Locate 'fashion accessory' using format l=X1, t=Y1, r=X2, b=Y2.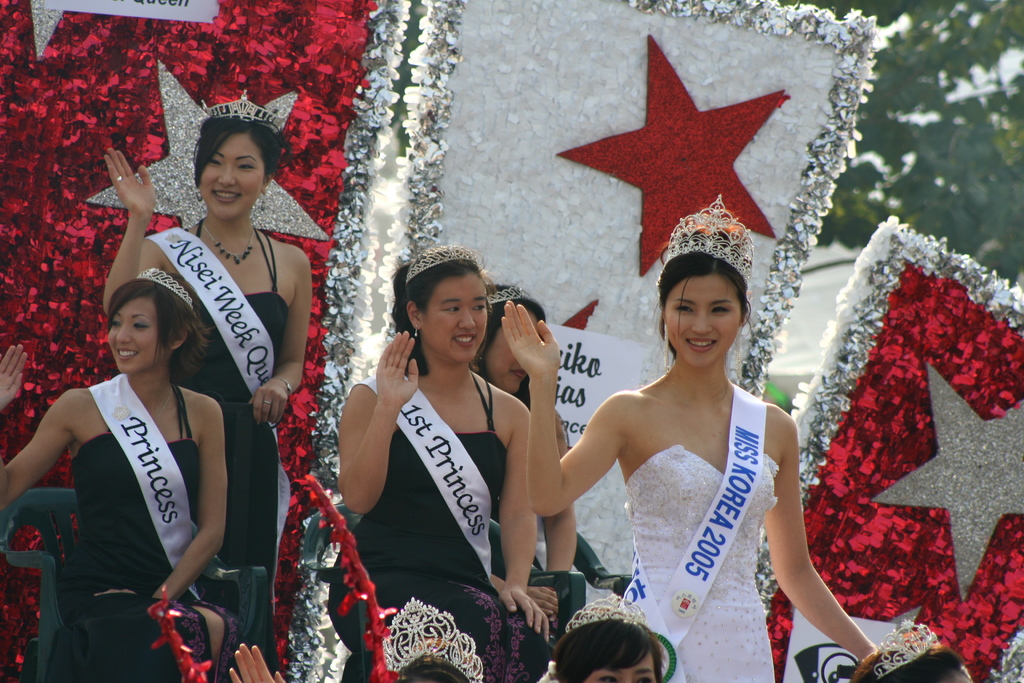
l=204, t=225, r=259, b=264.
